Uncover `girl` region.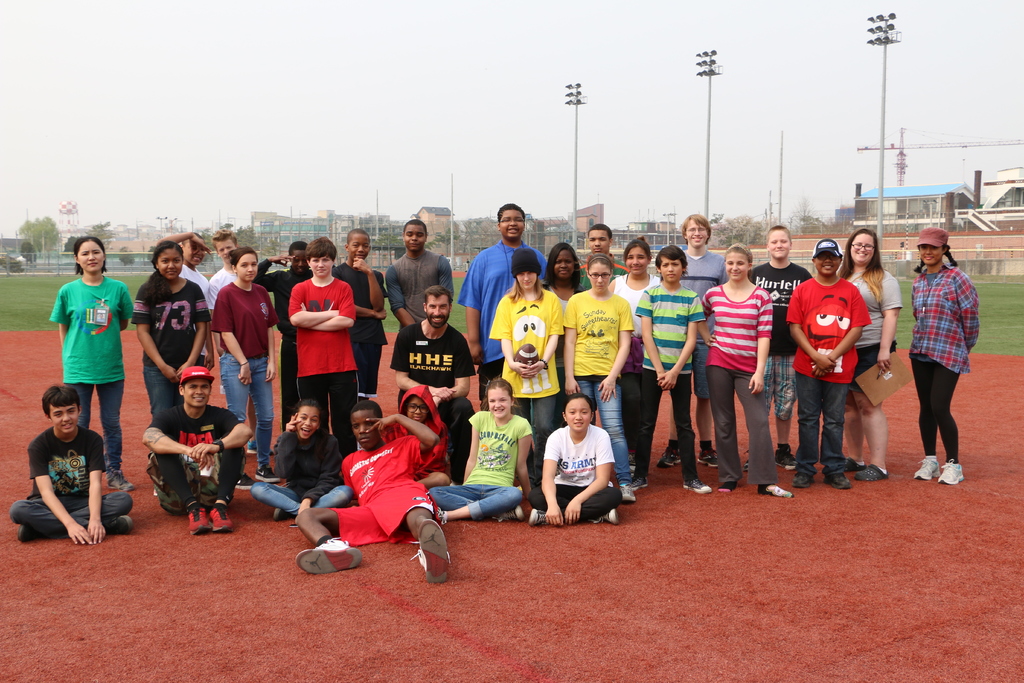
Uncovered: <bbox>529, 393, 623, 526</bbox>.
